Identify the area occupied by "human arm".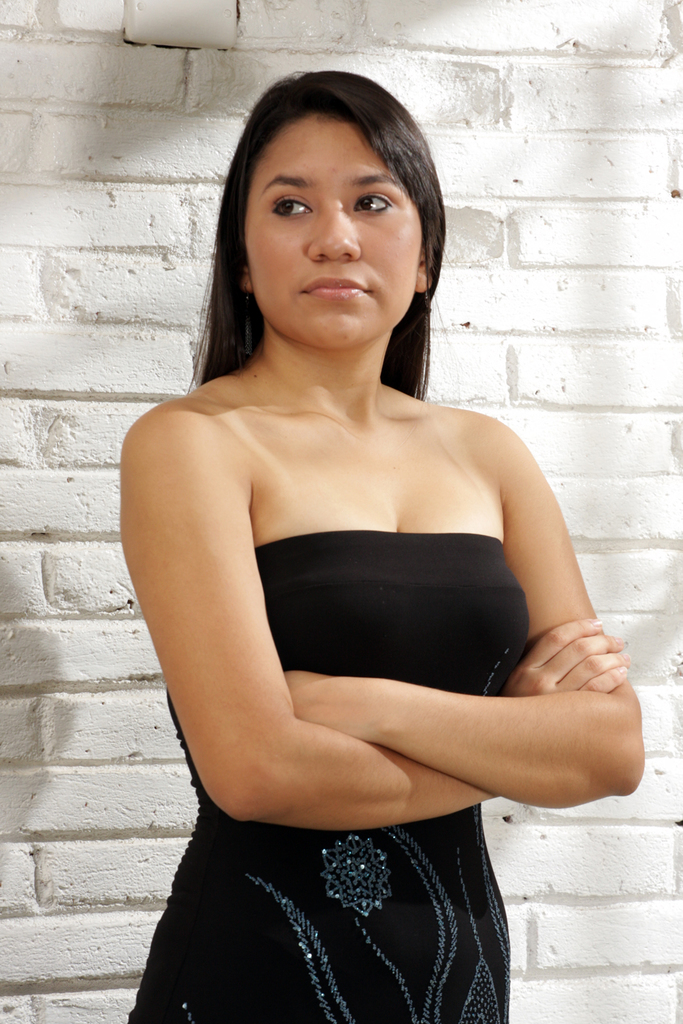
Area: {"x1": 283, "y1": 408, "x2": 650, "y2": 806}.
